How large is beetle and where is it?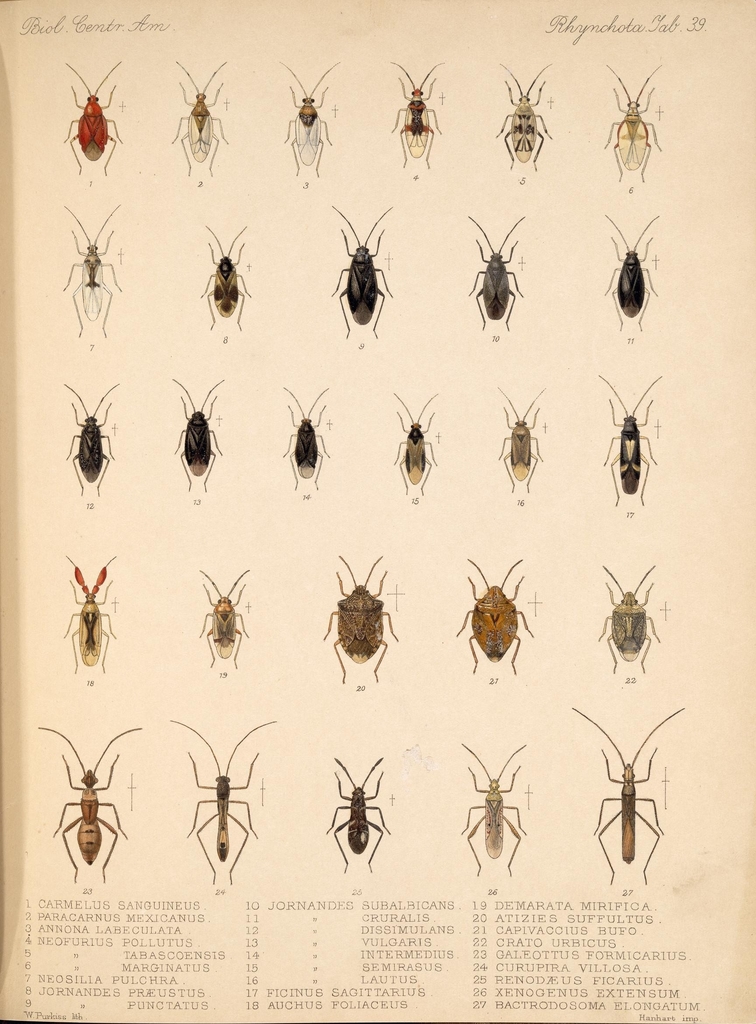
Bounding box: pyautogui.locateOnScreen(600, 372, 655, 500).
